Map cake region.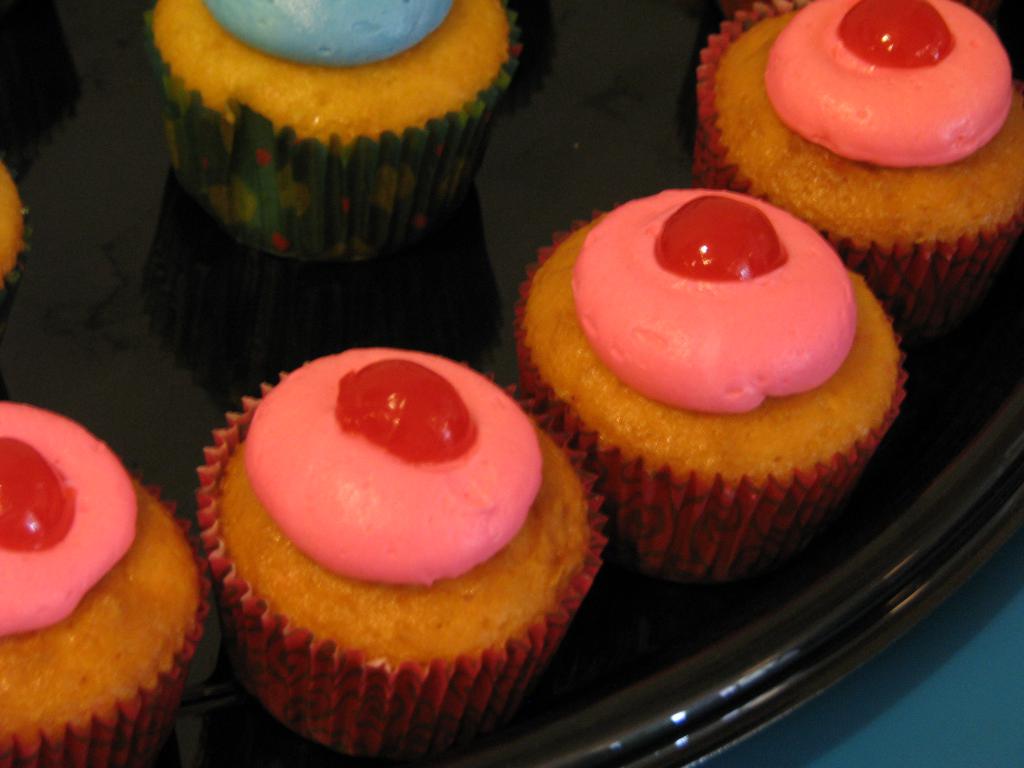
Mapped to box(157, 0, 528, 280).
